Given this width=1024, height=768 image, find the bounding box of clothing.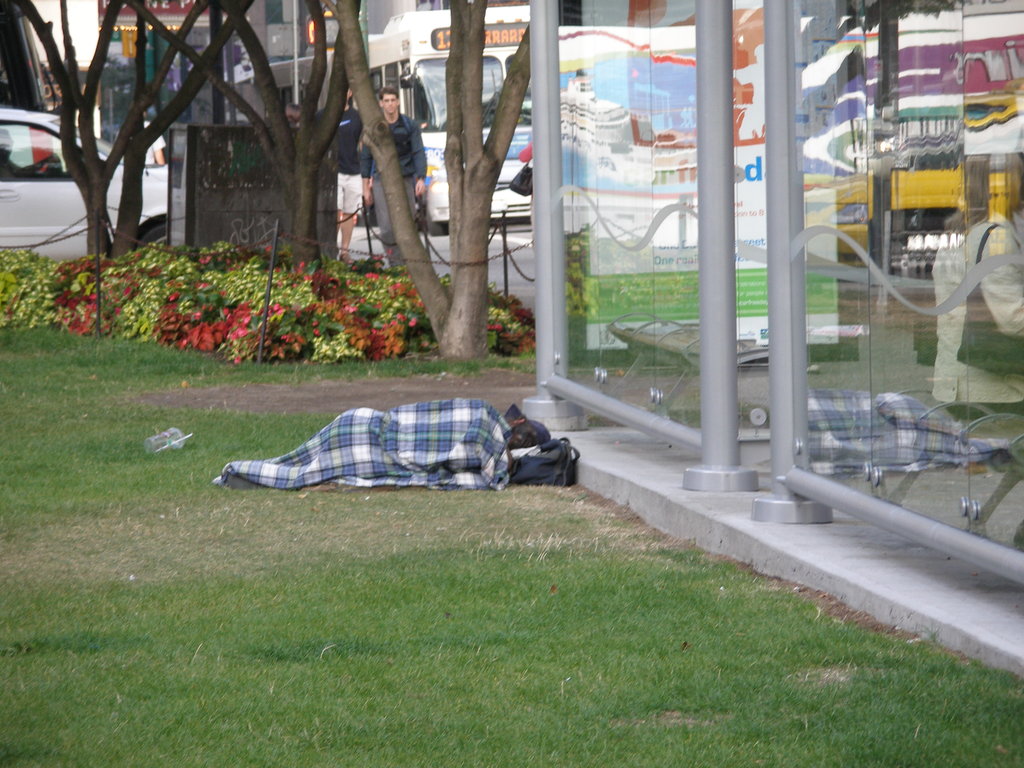
box(420, 383, 532, 495).
